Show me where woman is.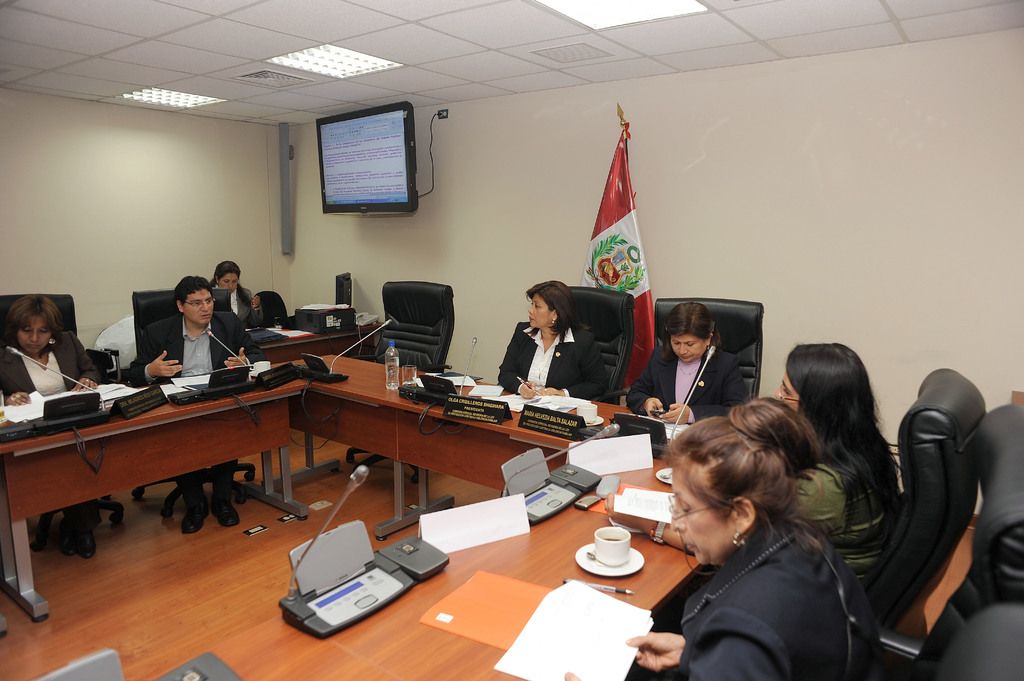
woman is at 629:304:742:424.
